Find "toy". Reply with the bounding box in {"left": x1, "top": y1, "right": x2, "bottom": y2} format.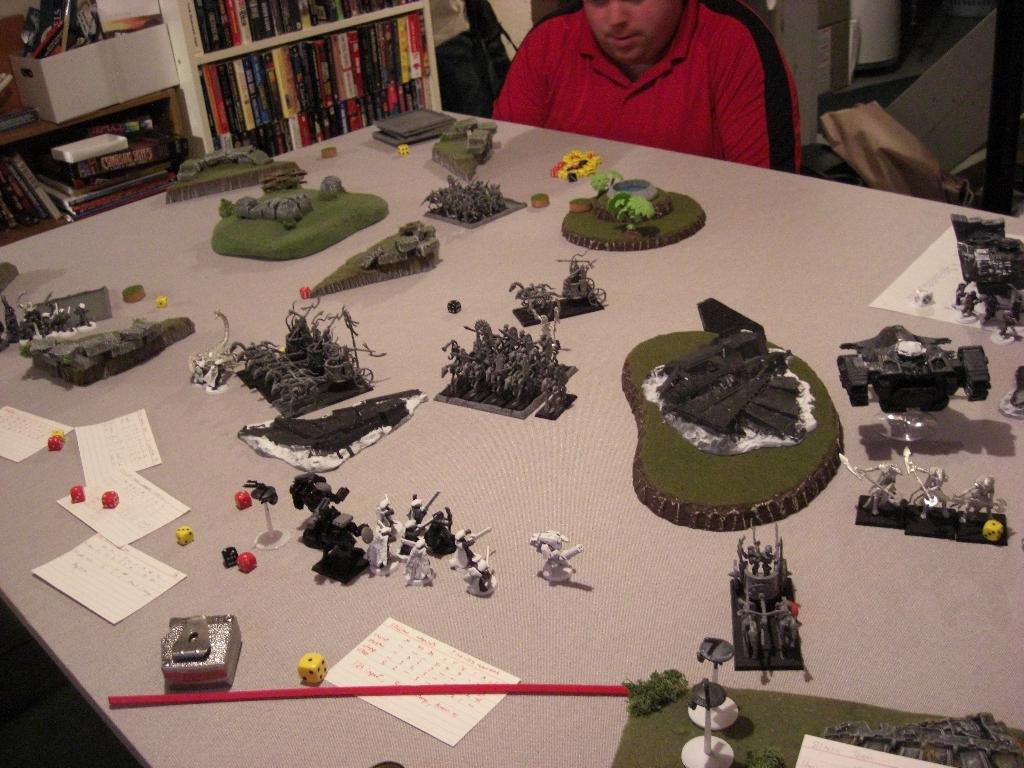
{"left": 506, "top": 243, "right": 606, "bottom": 331}.
